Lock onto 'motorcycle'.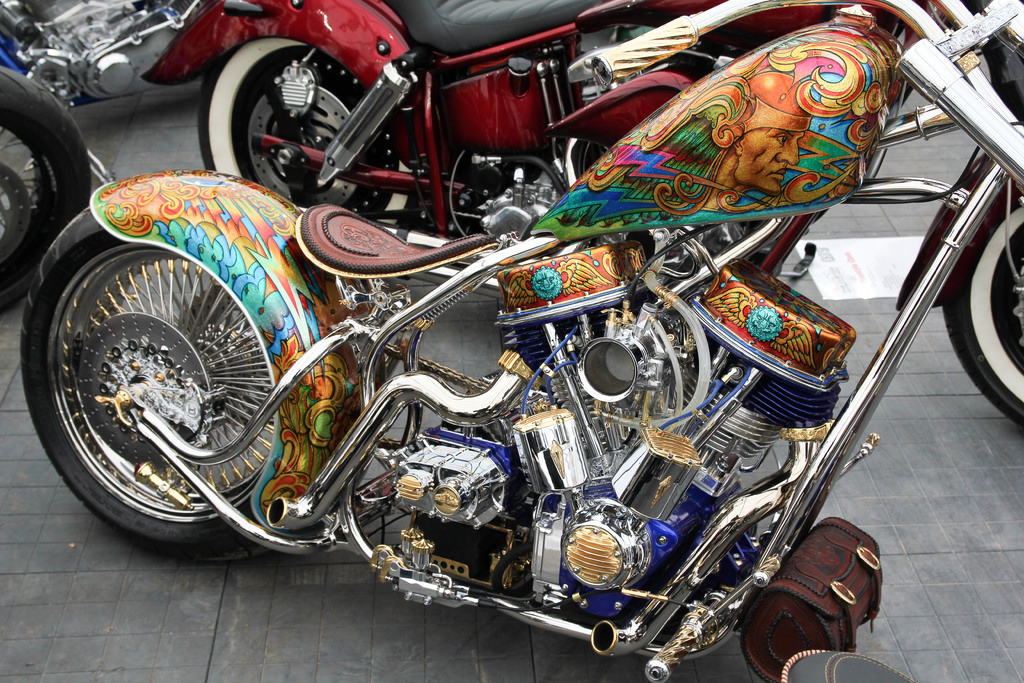
Locked: box=[44, 9, 902, 682].
